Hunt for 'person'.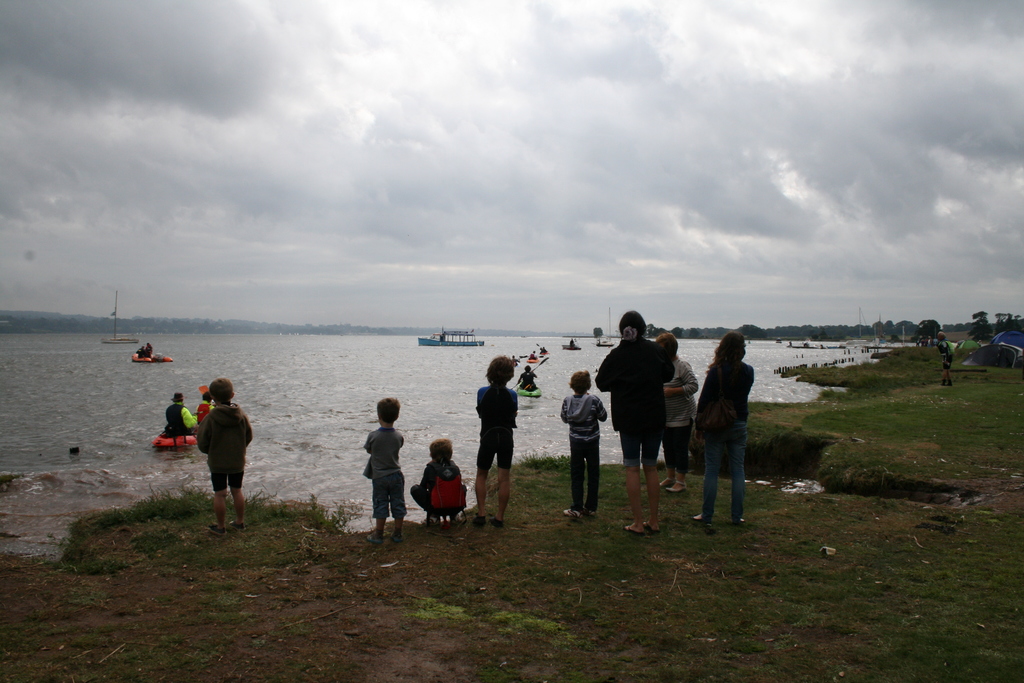
Hunted down at x1=692, y1=331, x2=755, y2=536.
